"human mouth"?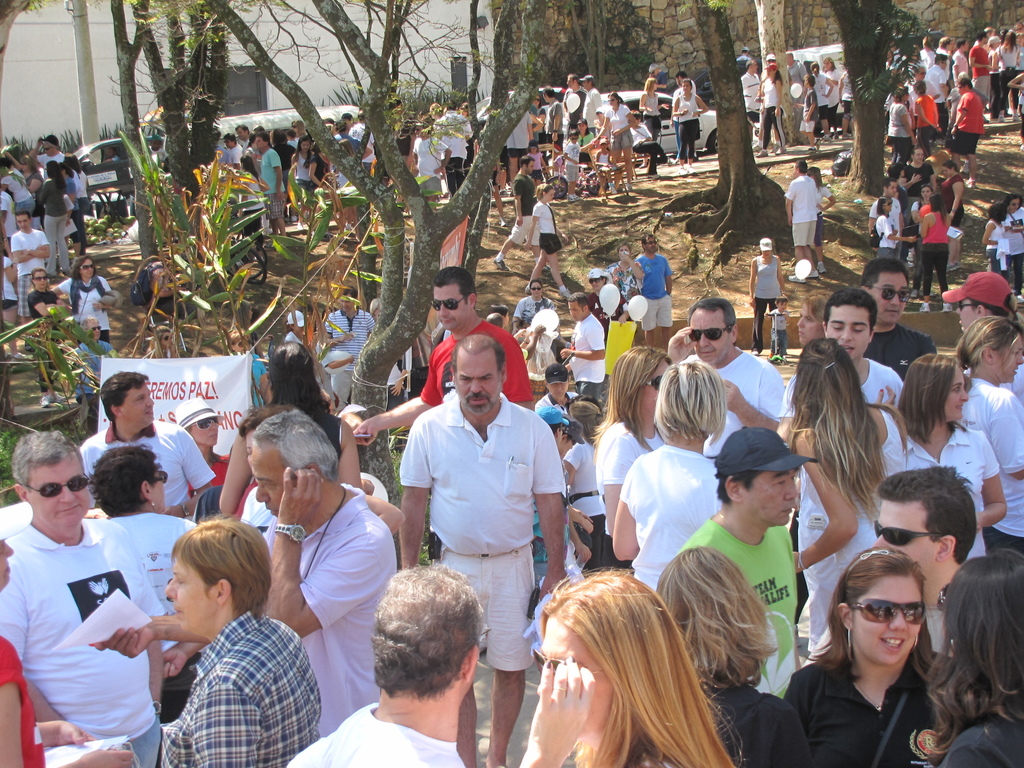
{"x1": 438, "y1": 315, "x2": 457, "y2": 326}
